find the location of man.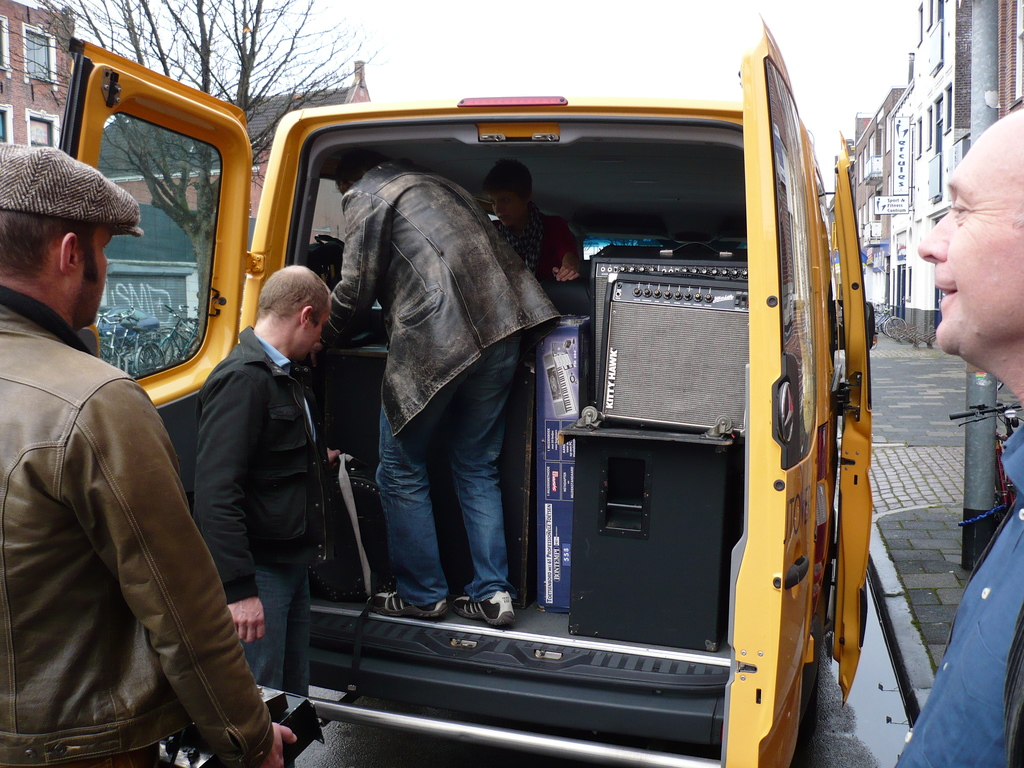
Location: rect(188, 264, 342, 699).
